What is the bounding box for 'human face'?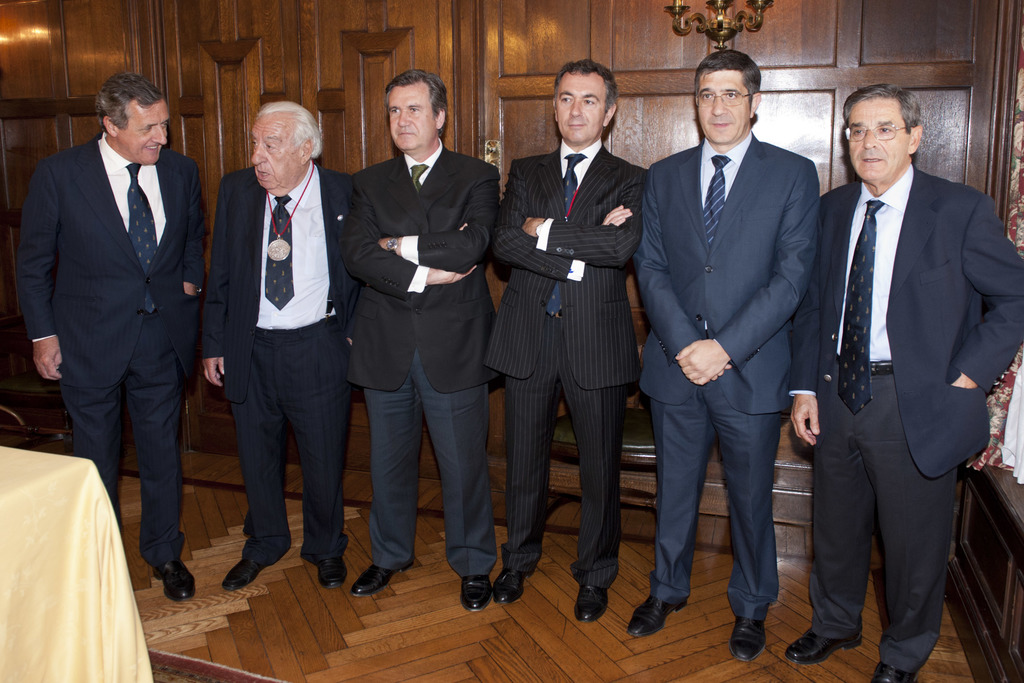
[x1=394, y1=85, x2=432, y2=156].
